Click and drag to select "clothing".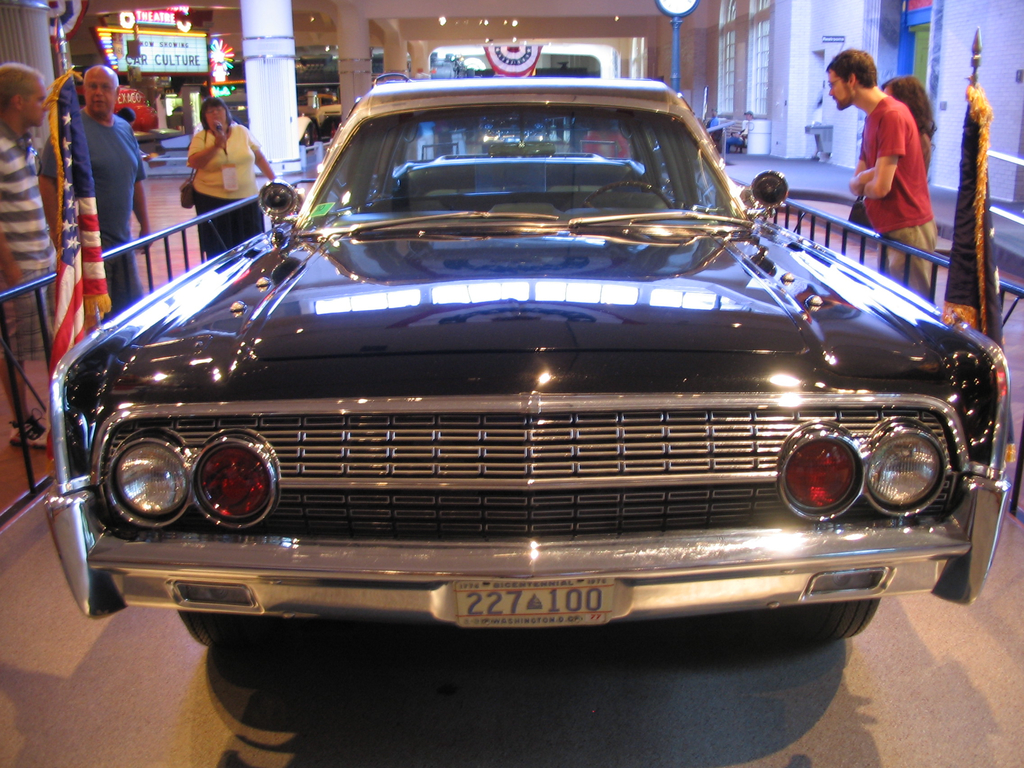
Selection: bbox(35, 104, 157, 314).
